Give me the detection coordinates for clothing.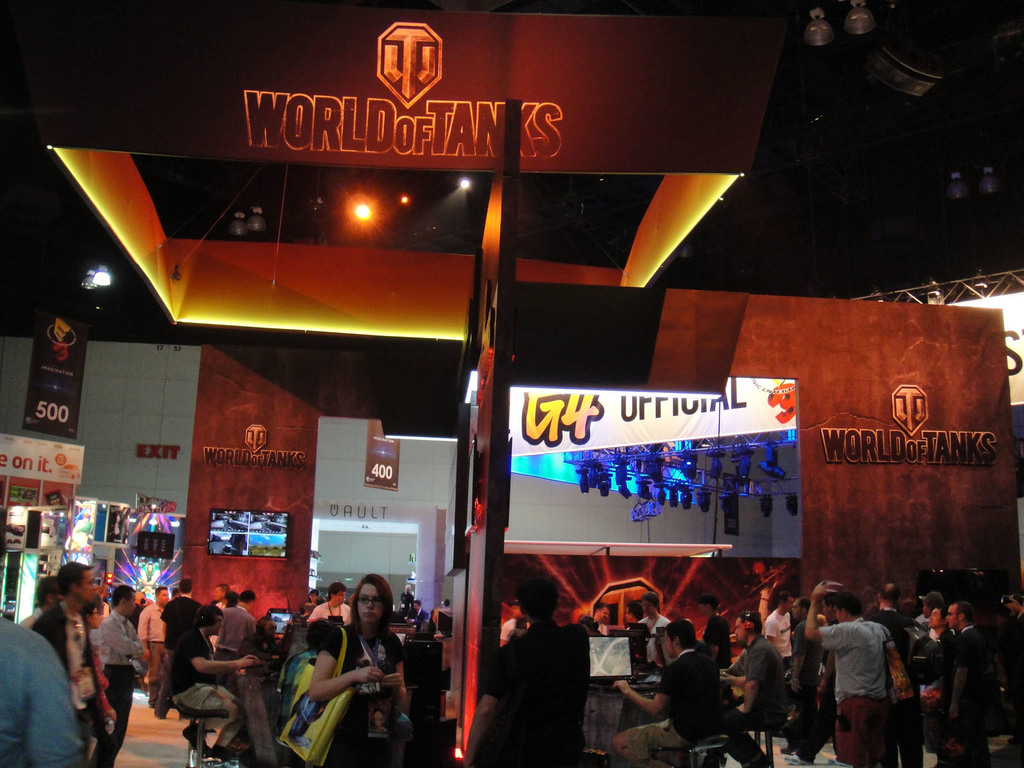
{"x1": 163, "y1": 596, "x2": 221, "y2": 699}.
